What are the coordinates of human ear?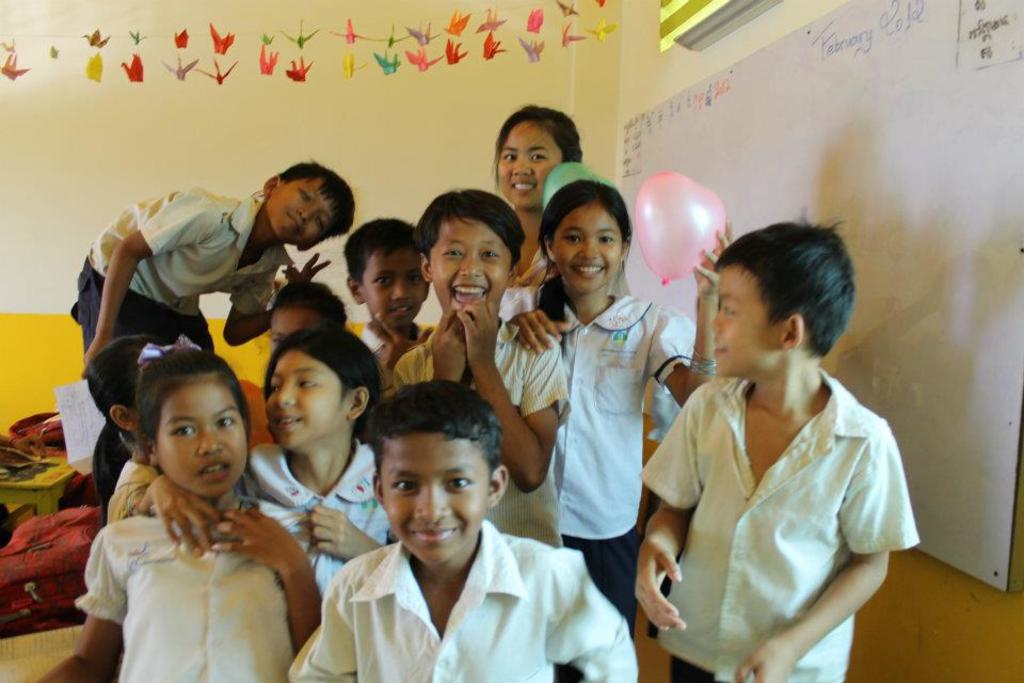
l=512, t=263, r=519, b=287.
